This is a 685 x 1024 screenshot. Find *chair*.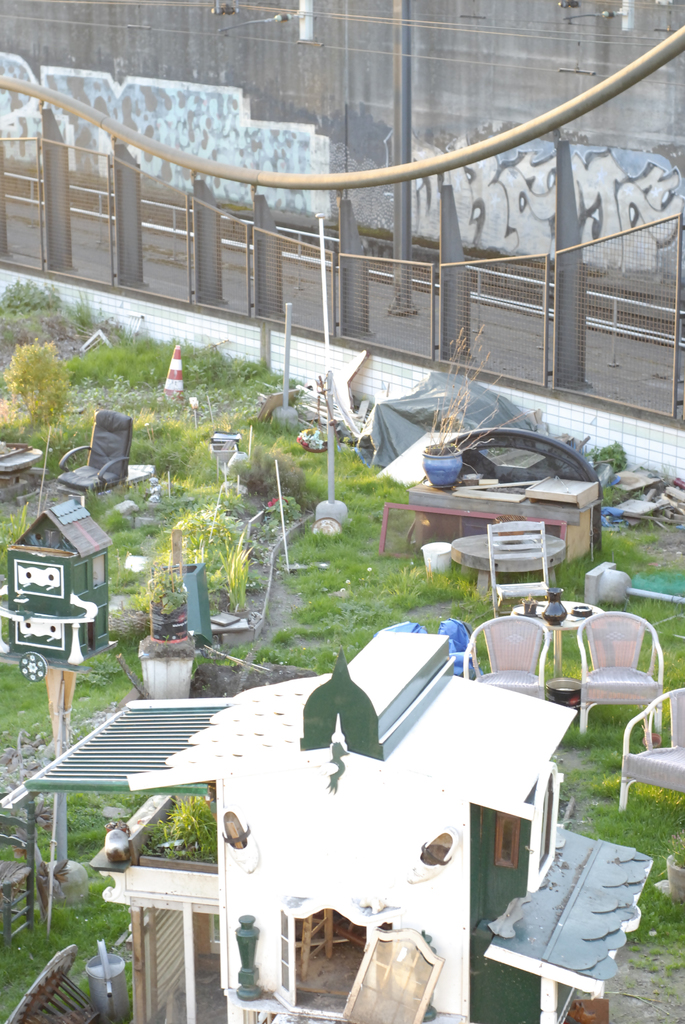
Bounding box: {"left": 482, "top": 521, "right": 558, "bottom": 619}.
